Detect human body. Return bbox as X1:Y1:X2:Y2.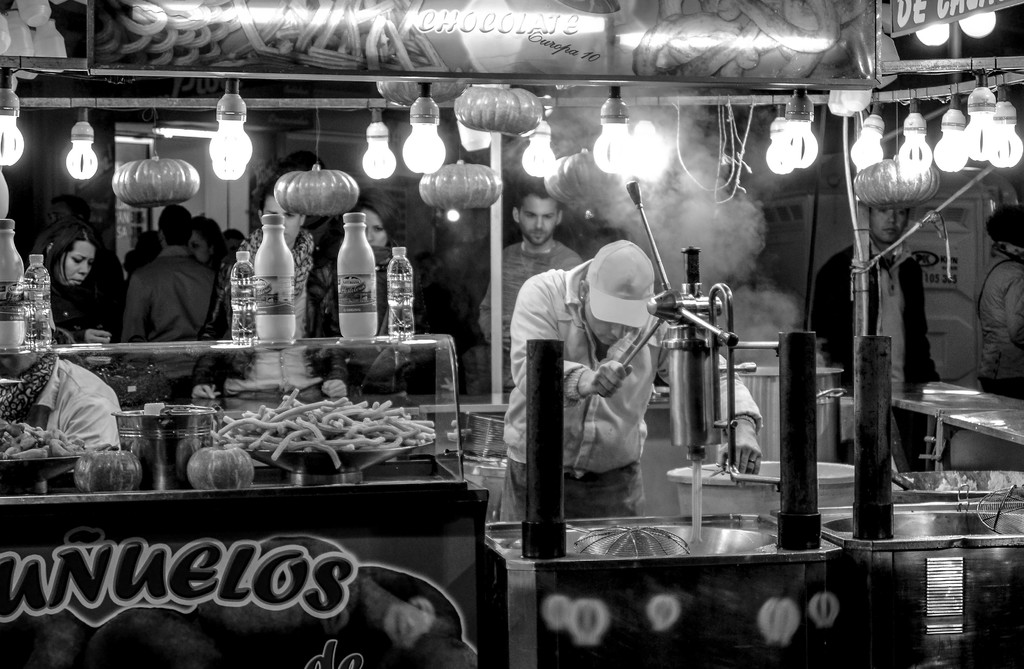
976:249:1023:402.
